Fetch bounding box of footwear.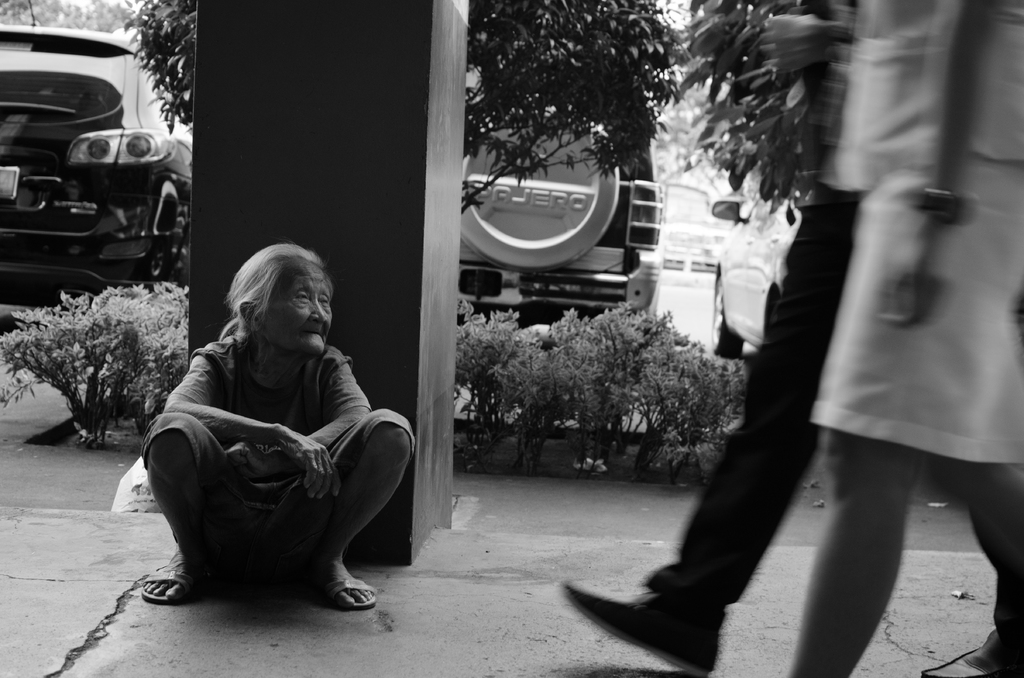
Bbox: x1=924 y1=630 x2=1022 y2=677.
